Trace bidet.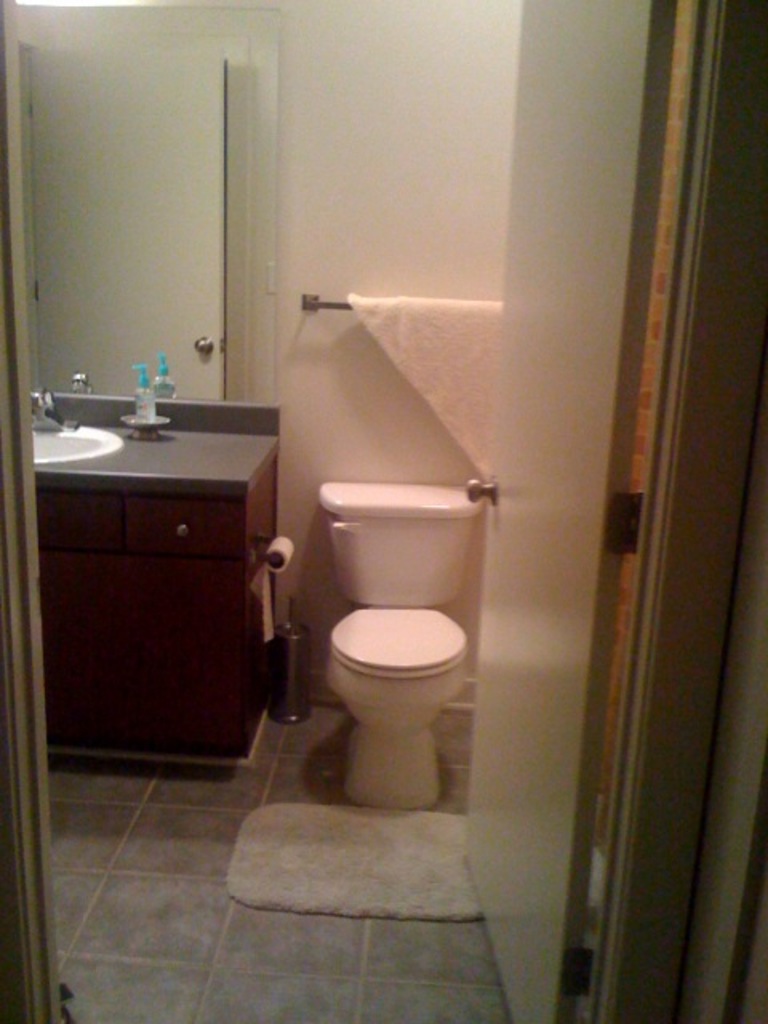
Traced to [left=328, top=610, right=467, bottom=806].
